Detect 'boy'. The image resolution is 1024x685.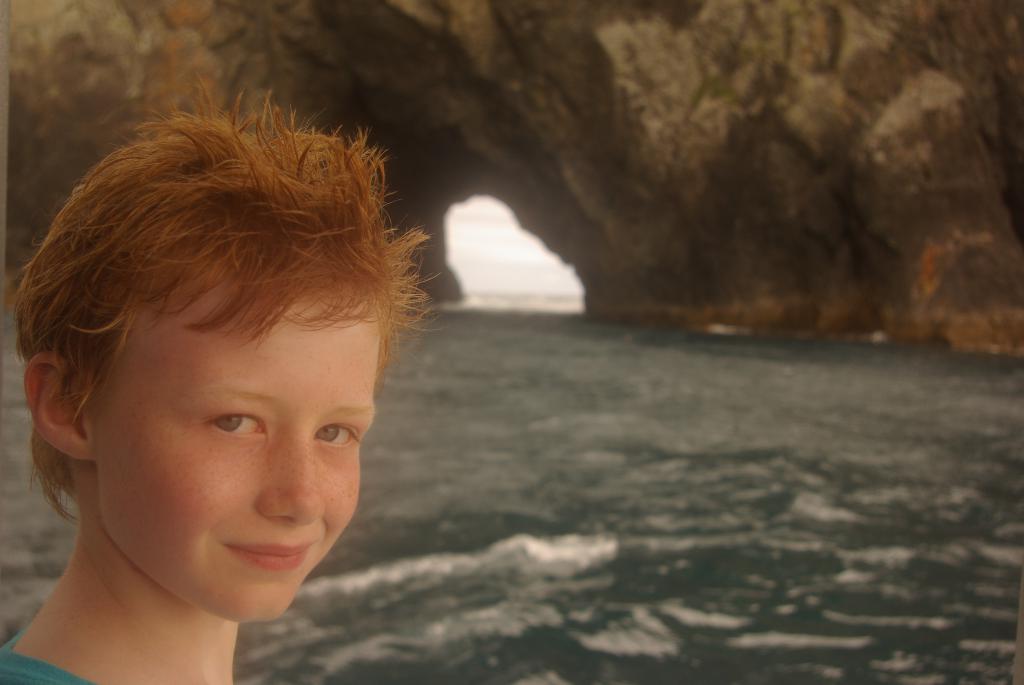
box=[0, 74, 447, 684].
